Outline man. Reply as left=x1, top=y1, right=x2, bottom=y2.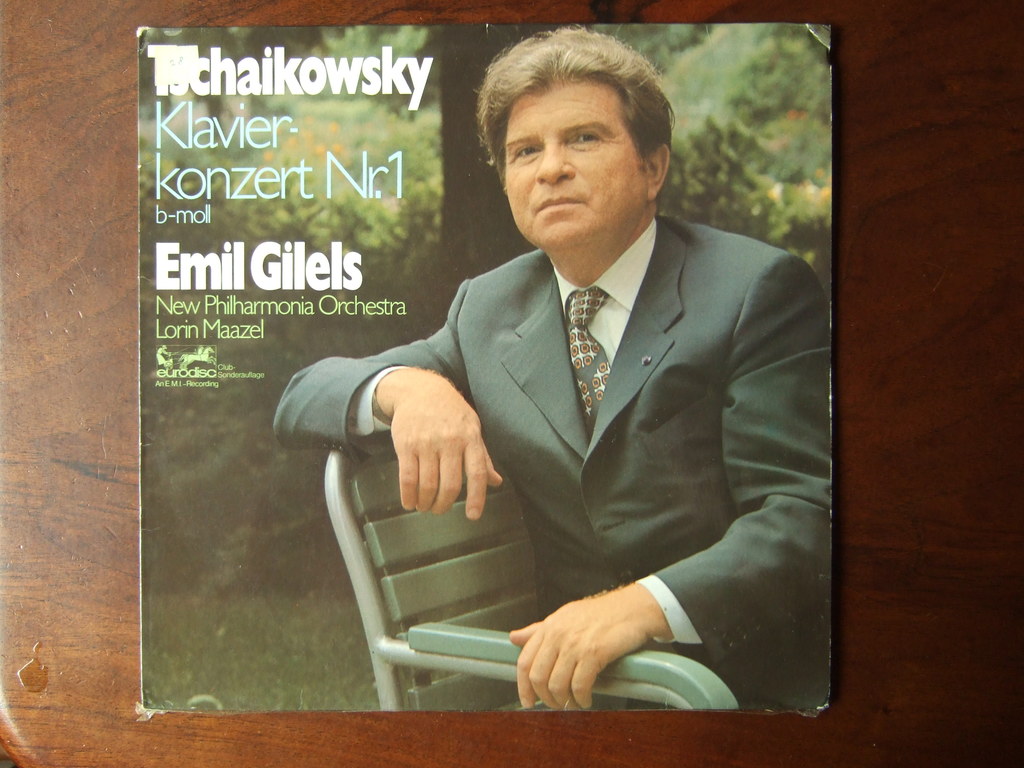
left=299, top=58, right=844, bottom=701.
